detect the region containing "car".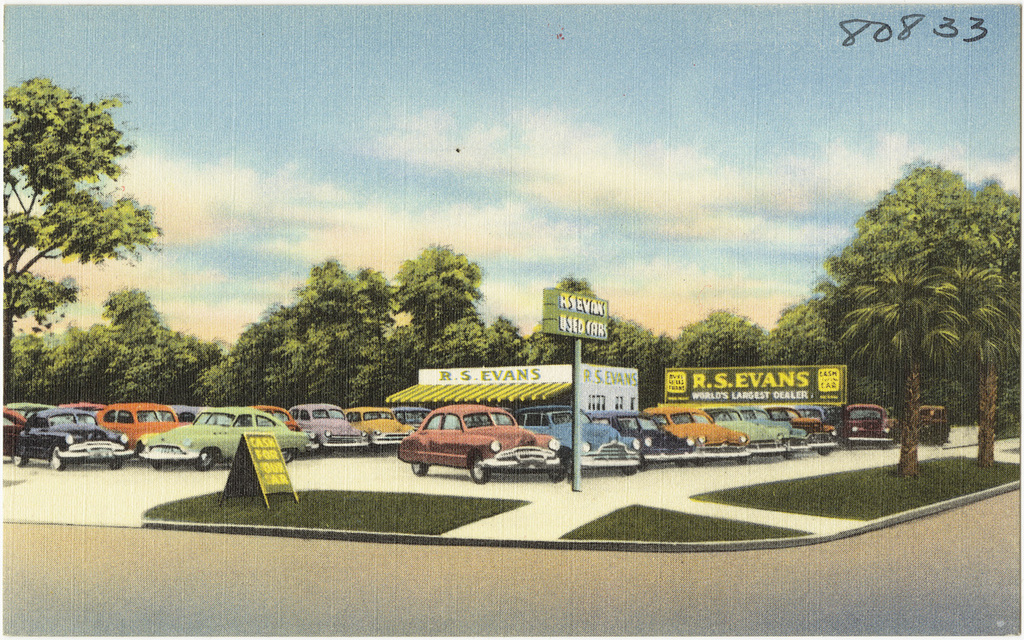
region(344, 407, 428, 447).
